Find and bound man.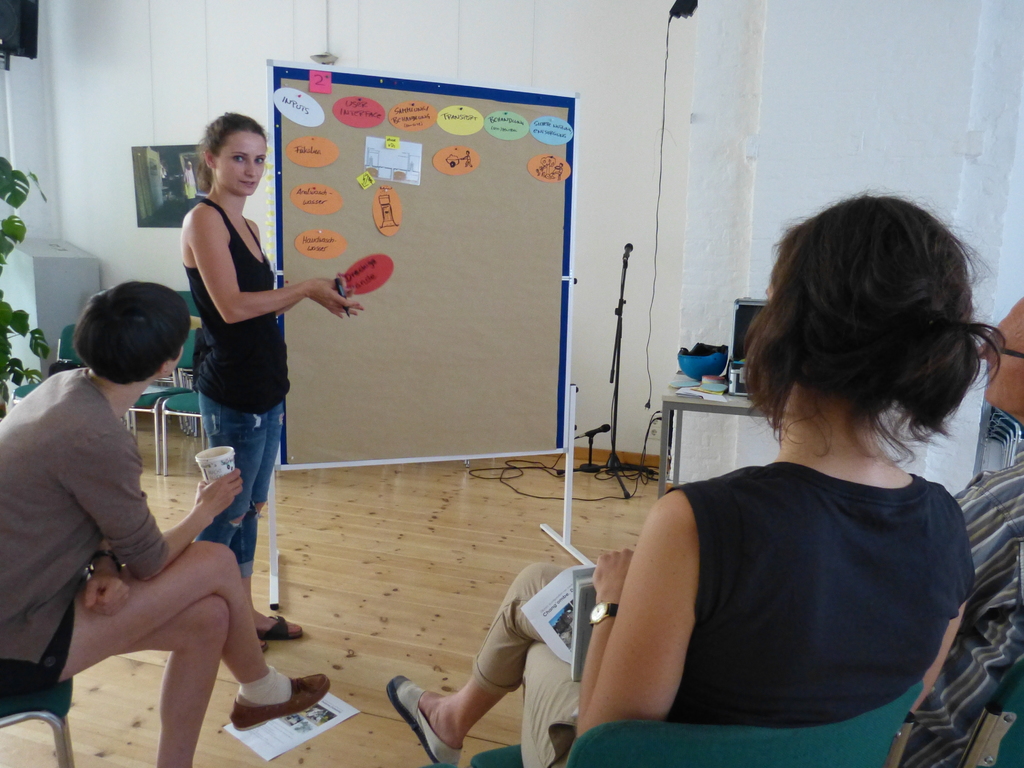
Bound: locate(894, 298, 1023, 767).
